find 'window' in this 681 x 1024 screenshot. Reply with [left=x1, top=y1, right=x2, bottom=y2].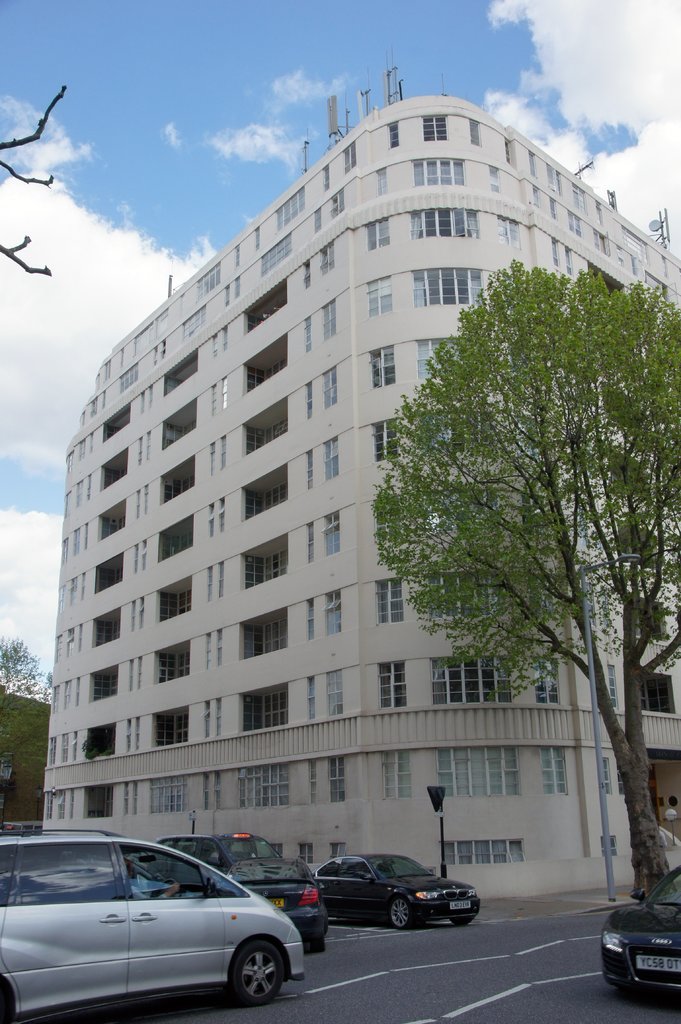
[left=65, top=428, right=95, bottom=472].
